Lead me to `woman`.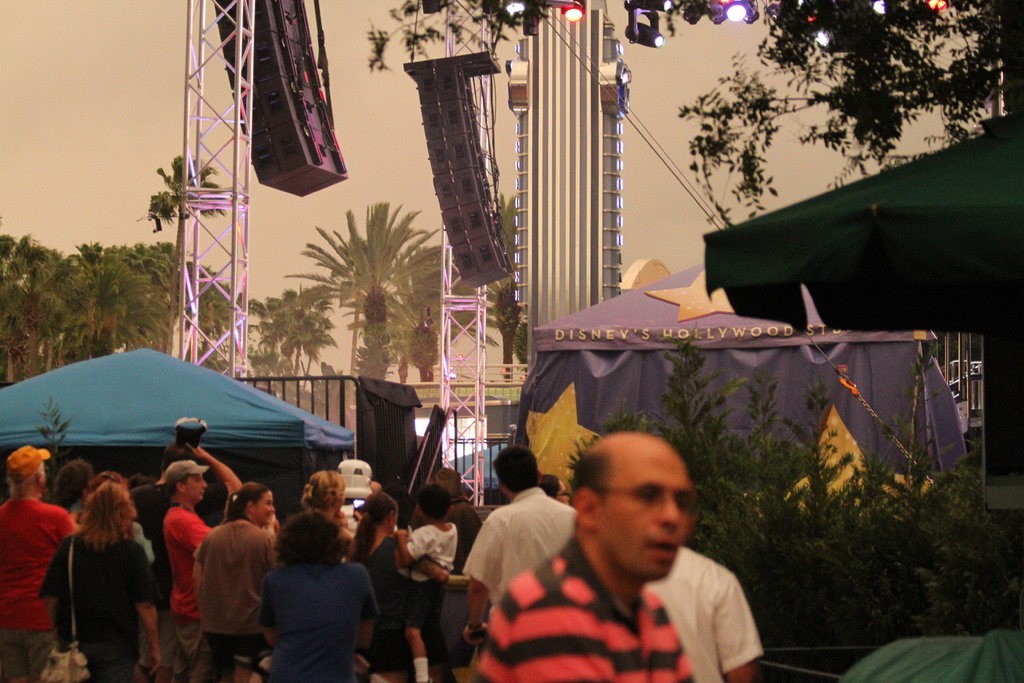
Lead to left=47, top=457, right=98, bottom=518.
